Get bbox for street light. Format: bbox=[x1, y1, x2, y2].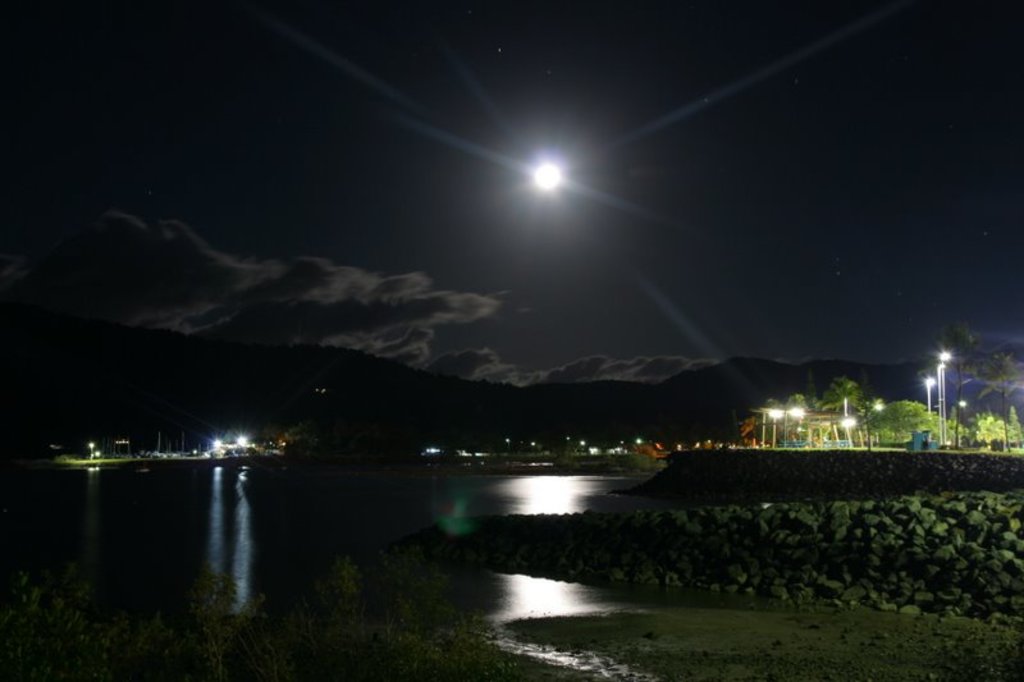
bbox=[928, 345, 954, 445].
